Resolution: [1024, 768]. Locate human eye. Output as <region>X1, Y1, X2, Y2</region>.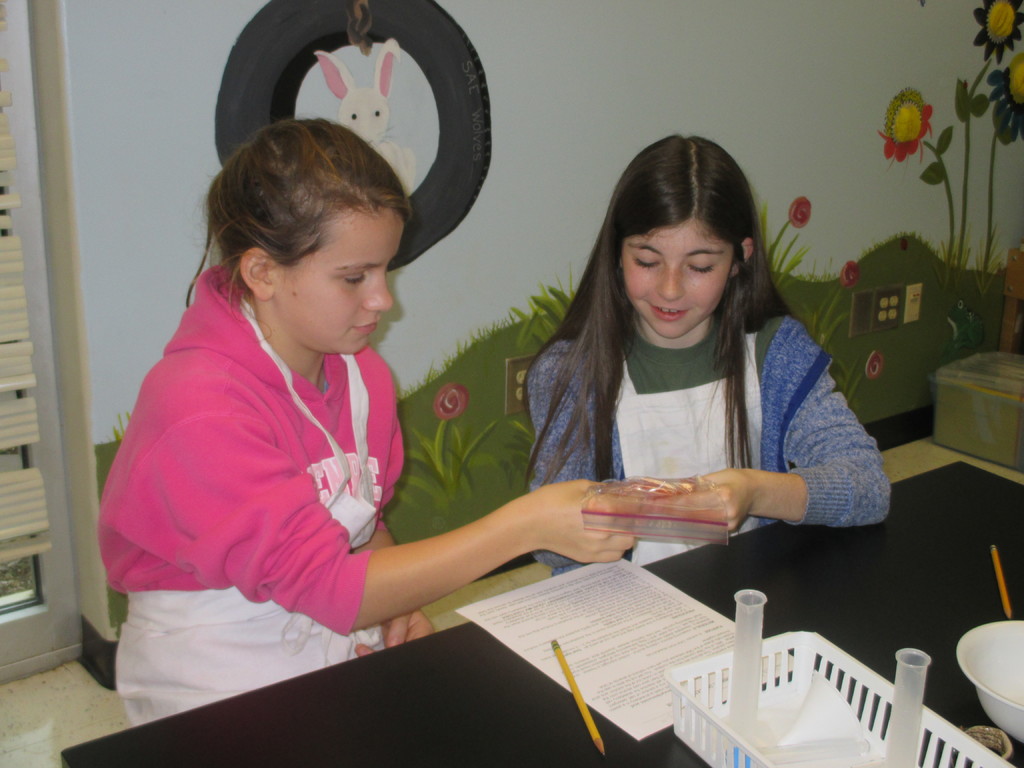
<region>685, 257, 714, 274</region>.
